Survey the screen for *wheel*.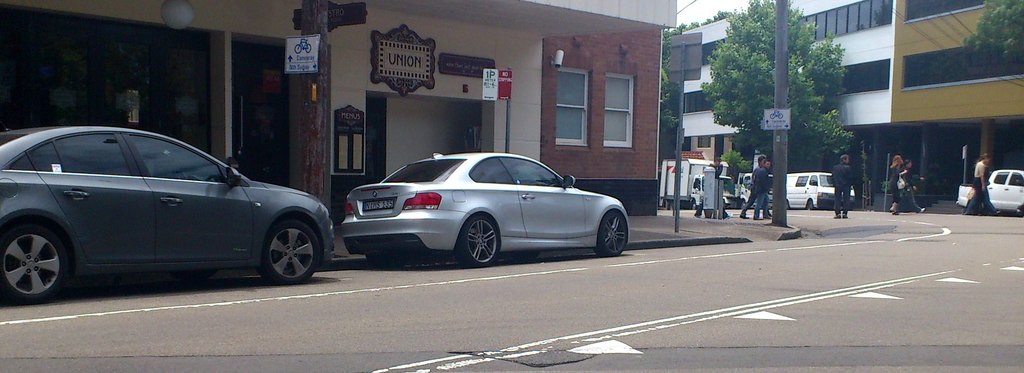
Survey found: <region>741, 200, 747, 209</region>.
